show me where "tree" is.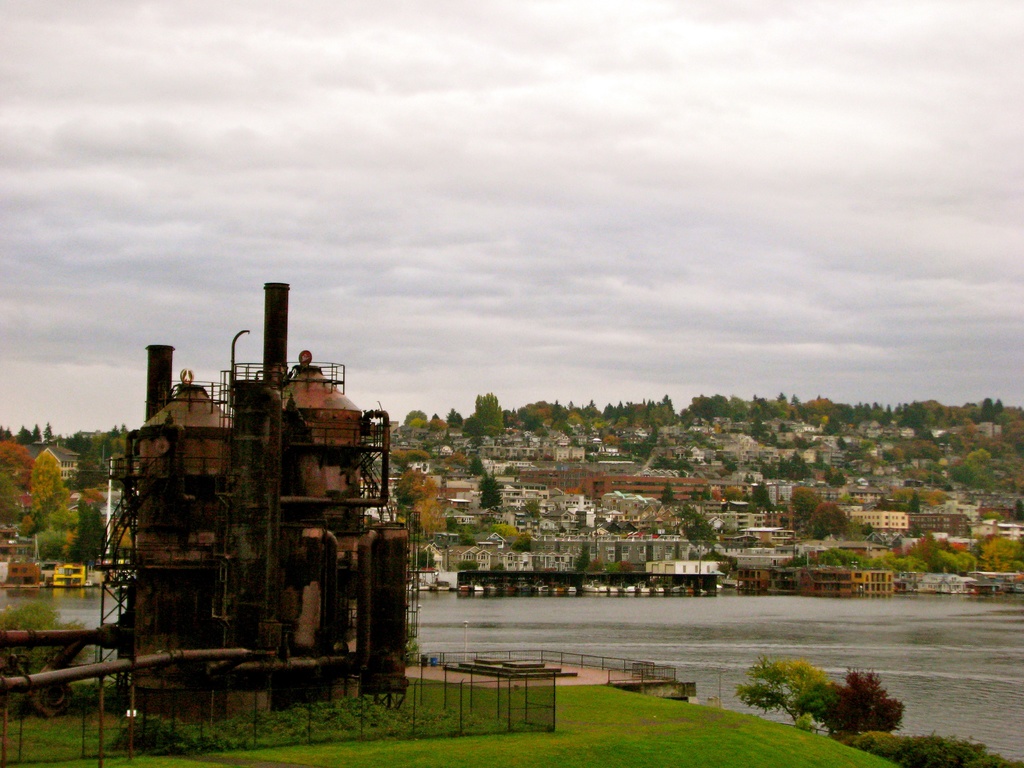
"tree" is at 788/484/820/527.
